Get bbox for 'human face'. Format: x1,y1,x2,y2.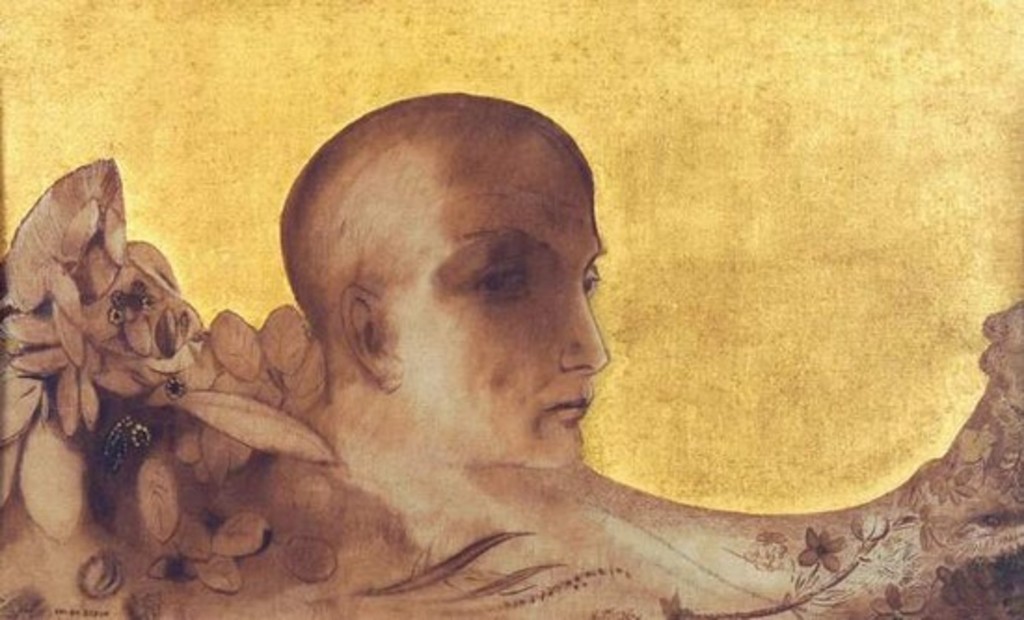
391,119,609,473.
